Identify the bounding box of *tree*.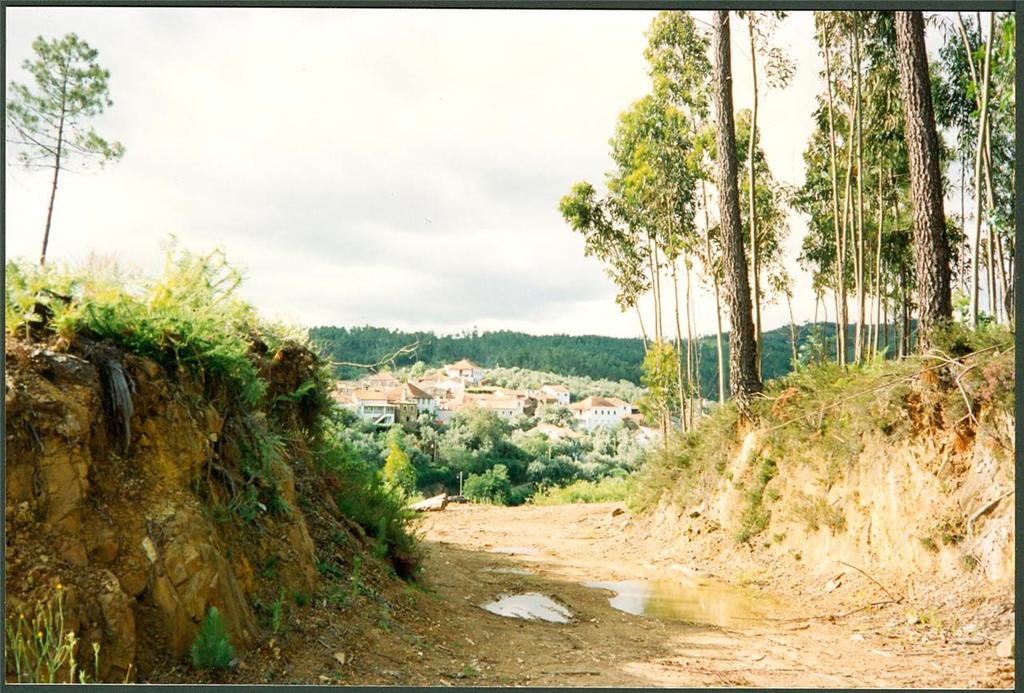
629 5 830 402.
